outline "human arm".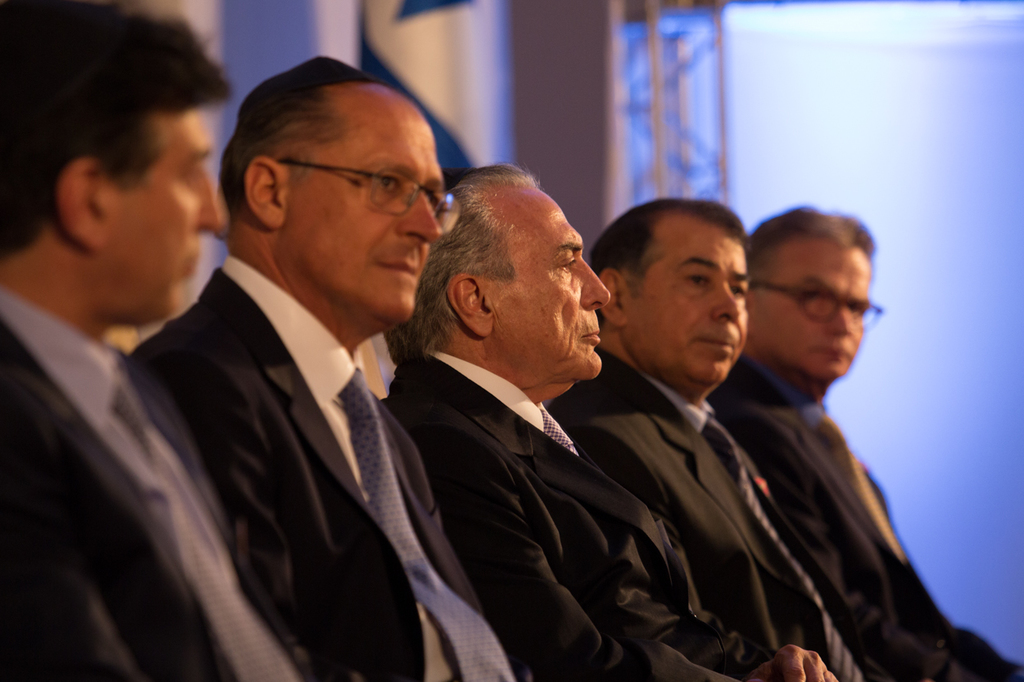
Outline: bbox=[136, 355, 262, 544].
